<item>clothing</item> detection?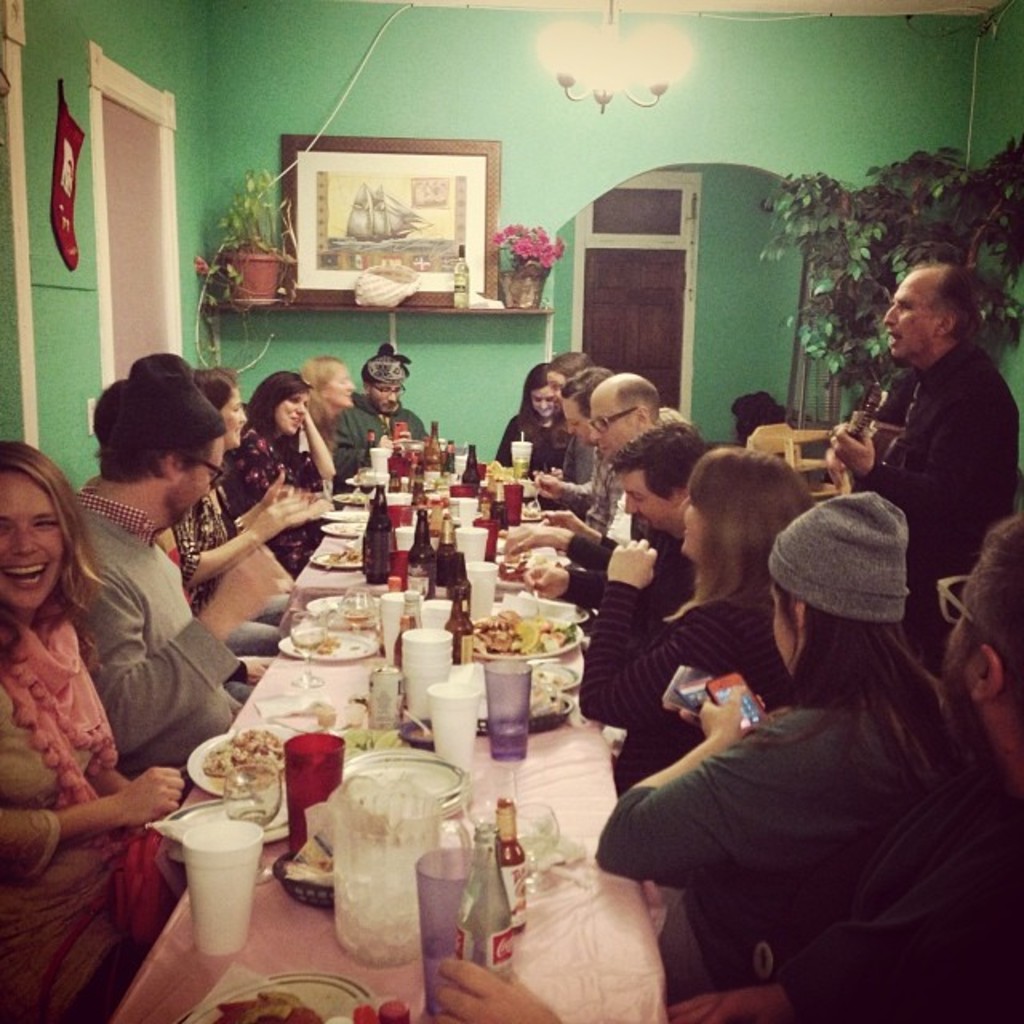
select_region(214, 413, 342, 562)
